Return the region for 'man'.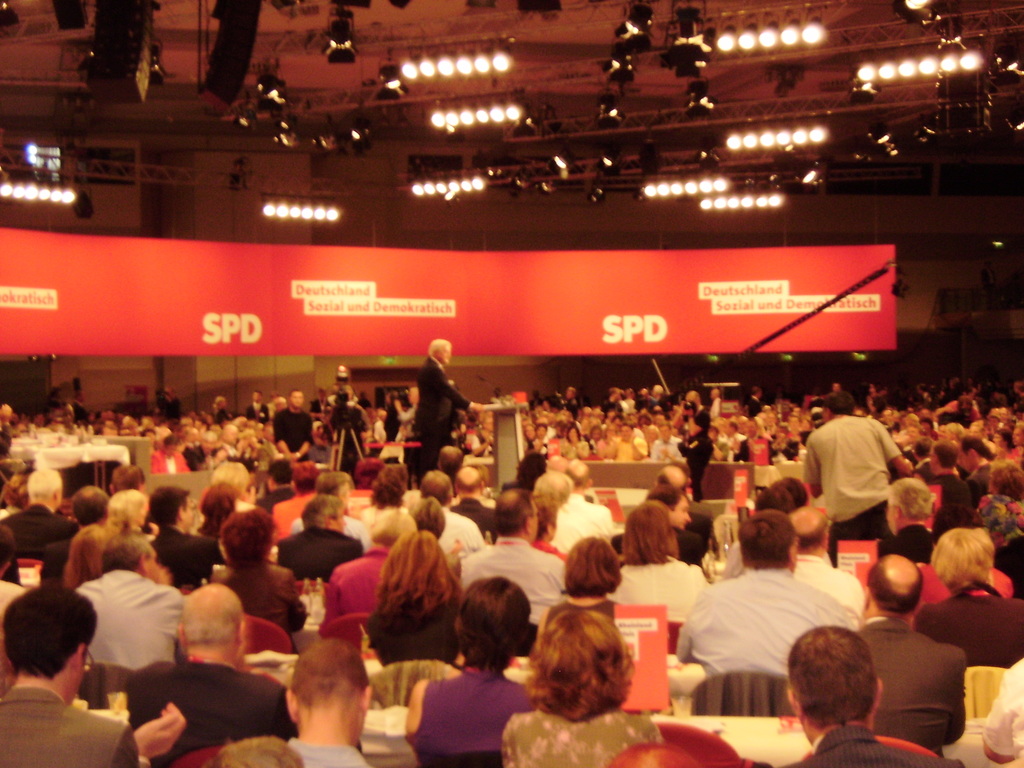
<bbox>800, 402, 916, 579</bbox>.
